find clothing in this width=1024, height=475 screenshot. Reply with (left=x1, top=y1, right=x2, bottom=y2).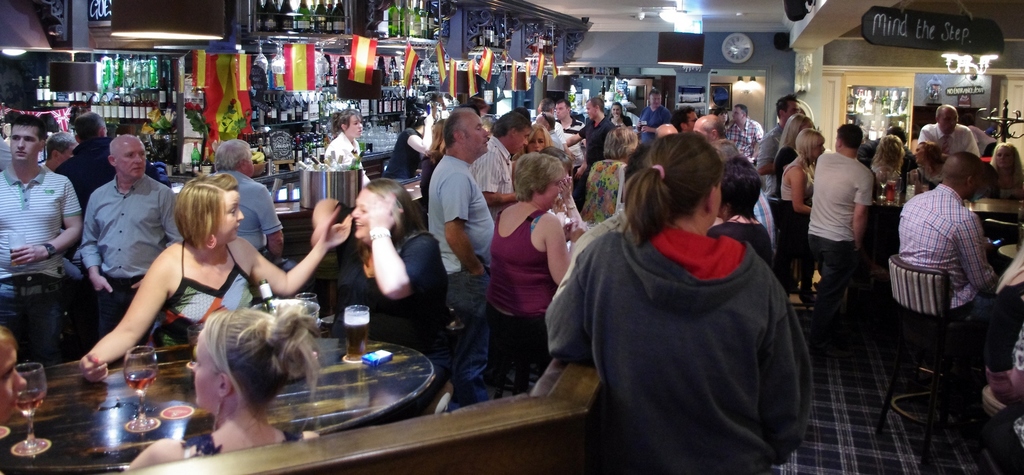
(left=547, top=167, right=819, bottom=474).
